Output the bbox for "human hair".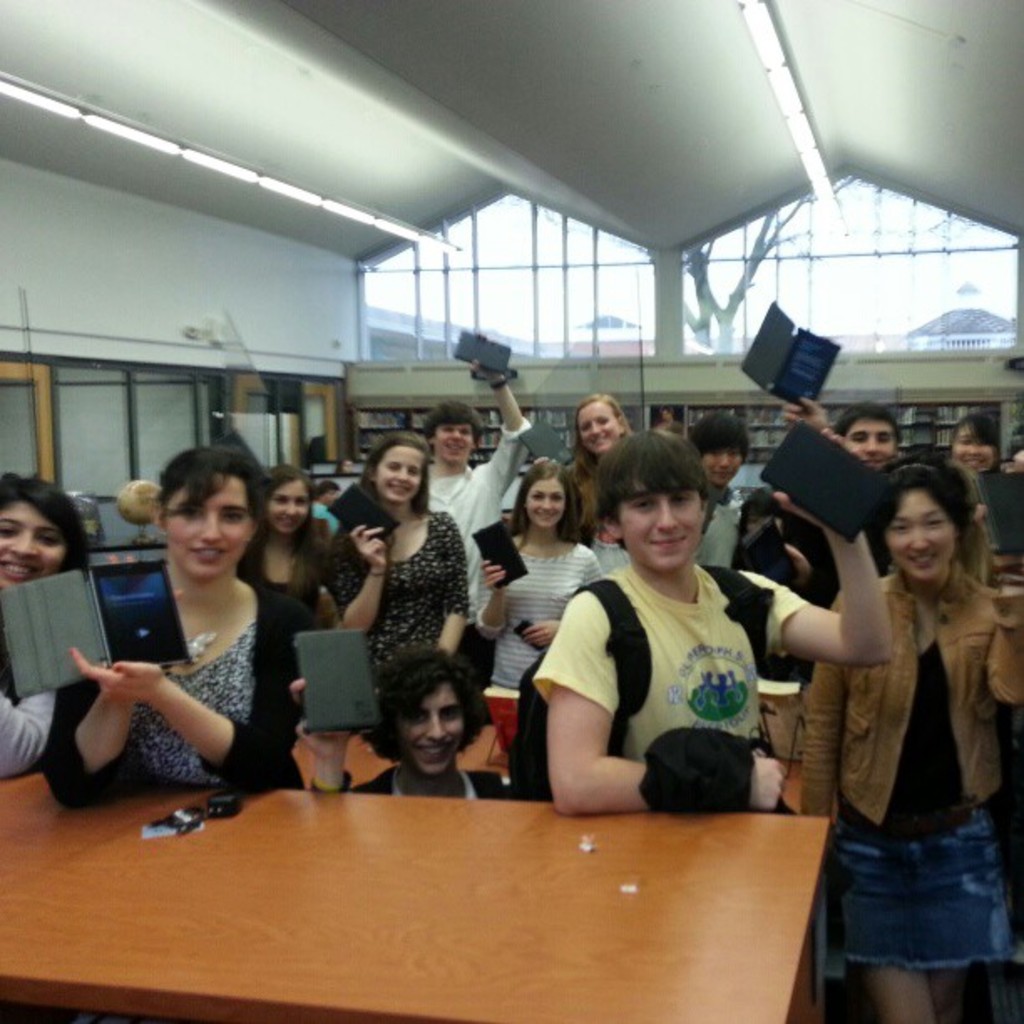
region(832, 398, 905, 450).
